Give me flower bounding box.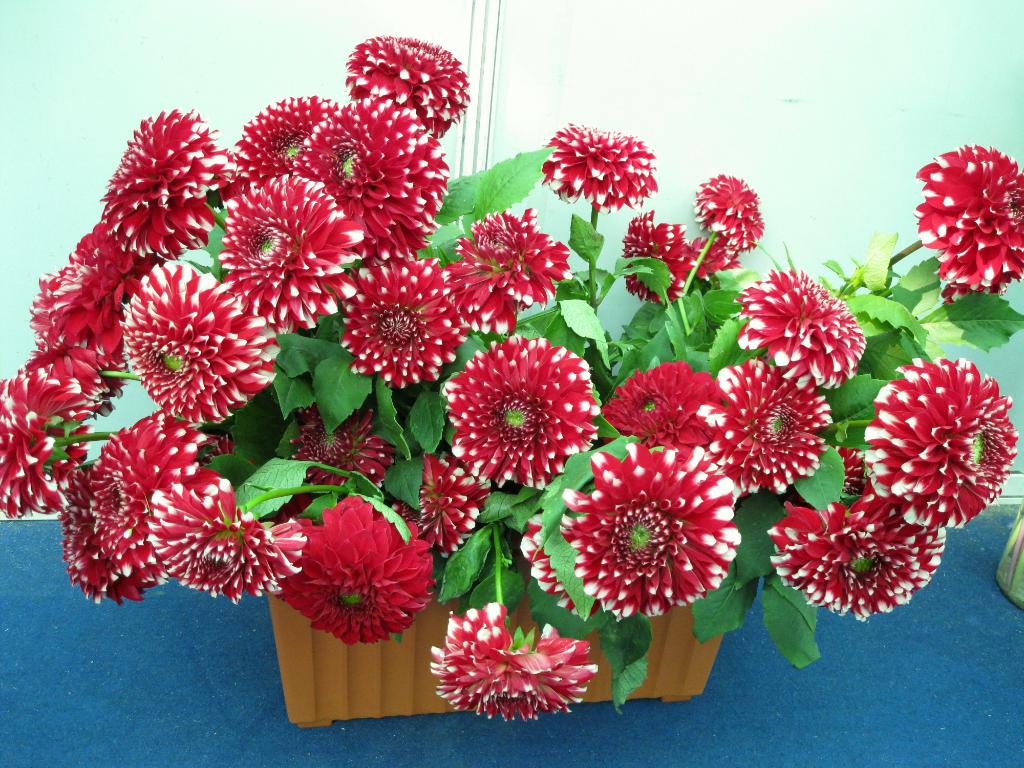
[624,209,692,299].
